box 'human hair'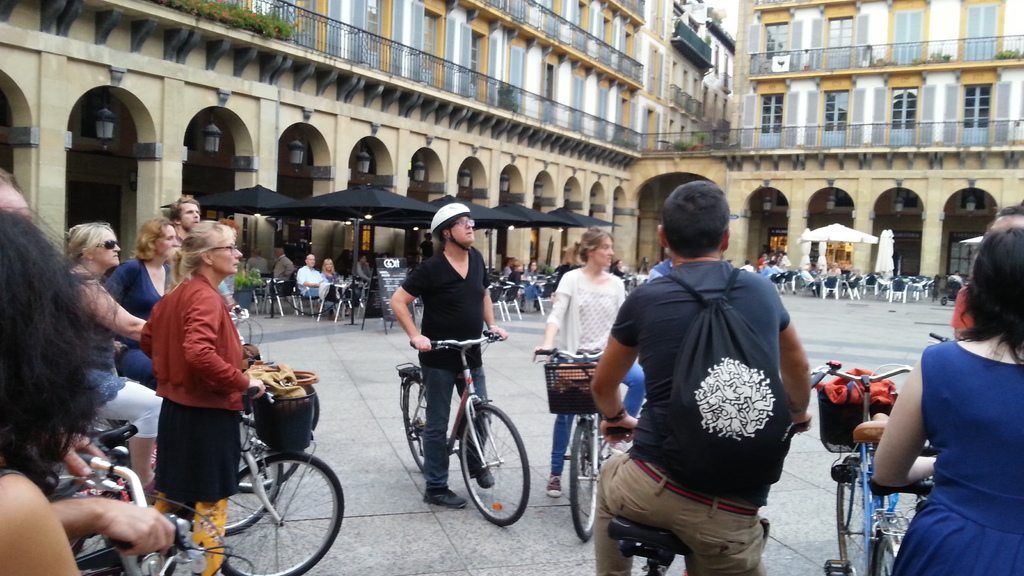
BBox(168, 193, 199, 220)
